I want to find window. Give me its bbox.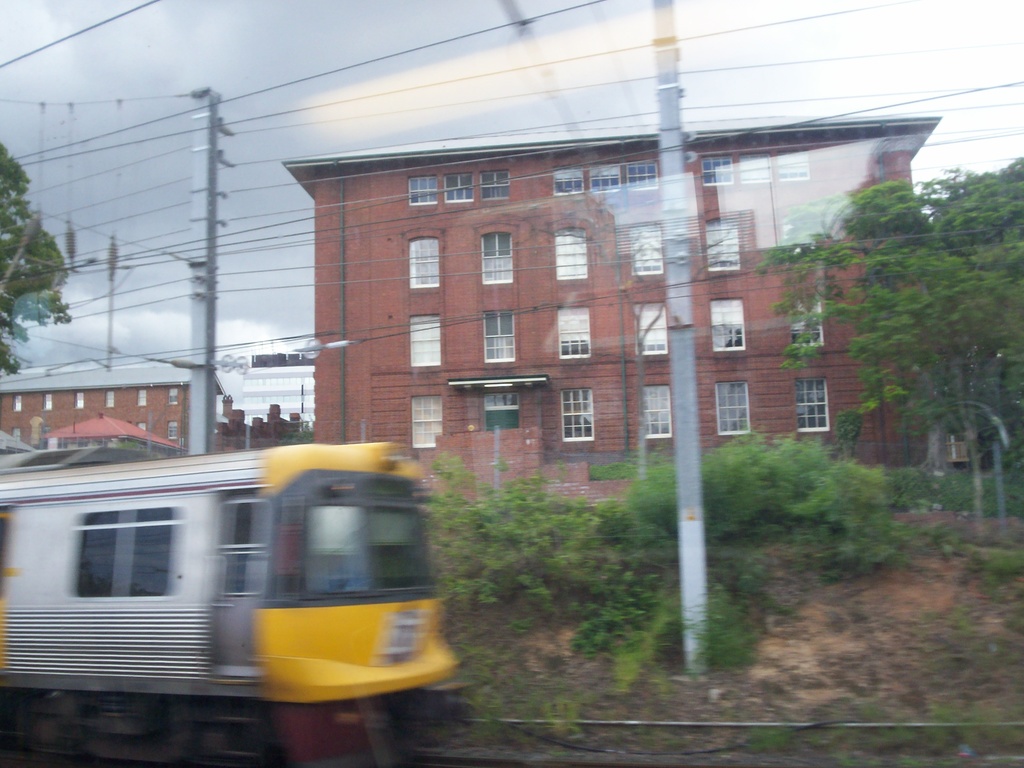
(559,388,593,447).
